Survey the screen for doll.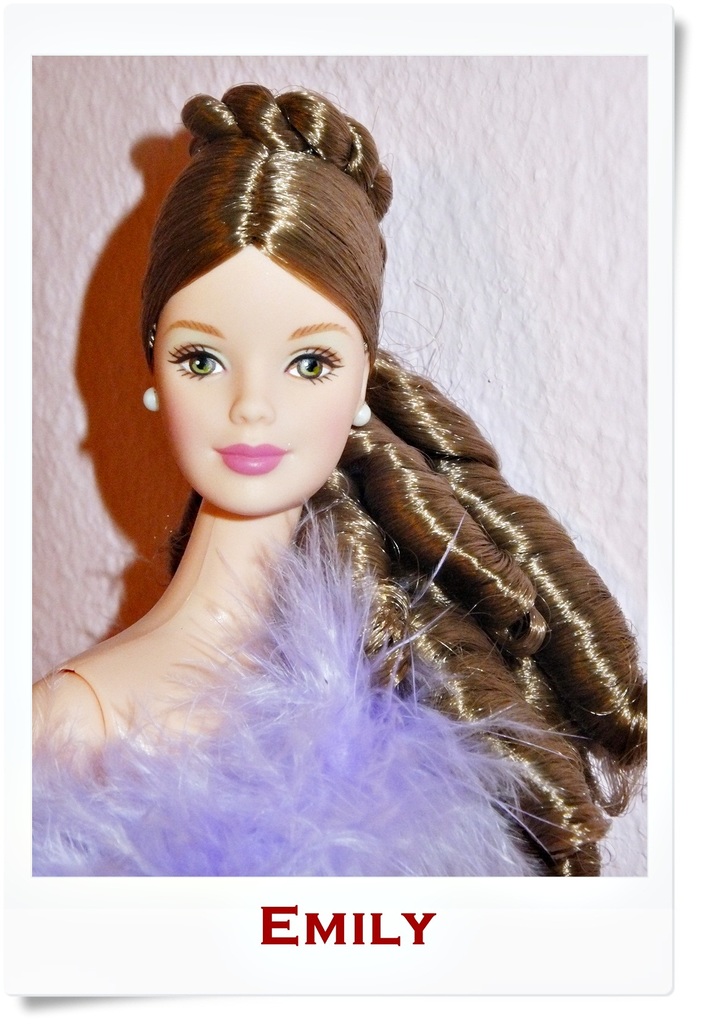
Survey found: locate(28, 76, 663, 867).
